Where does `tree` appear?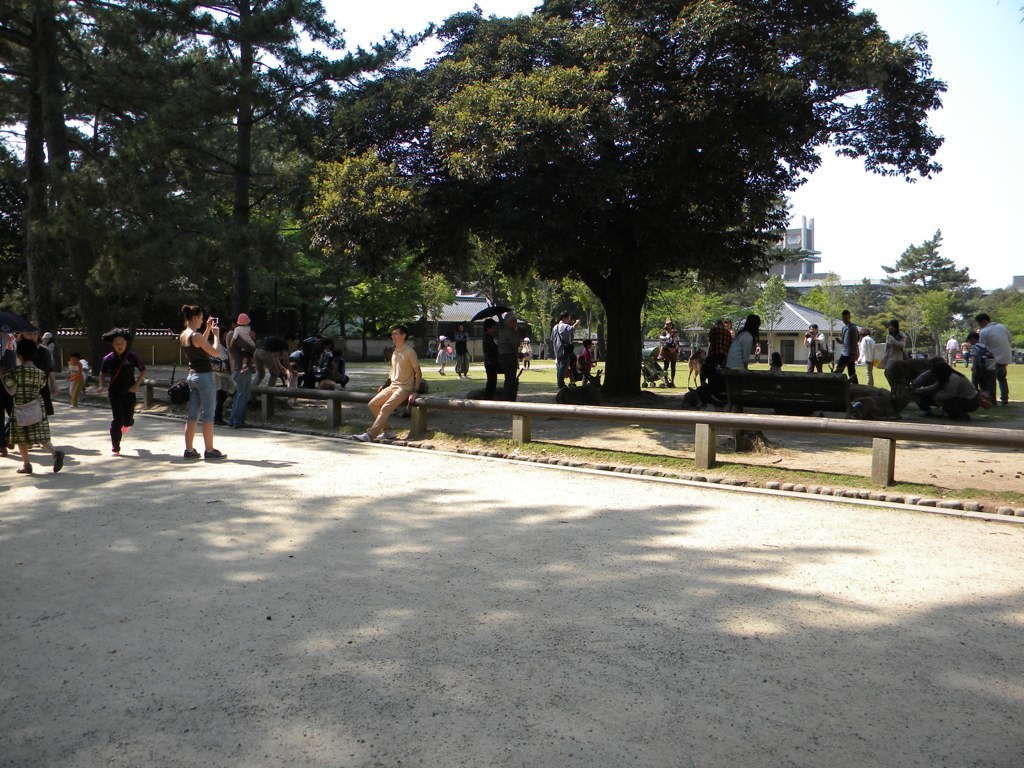
Appears at 992 297 1023 346.
